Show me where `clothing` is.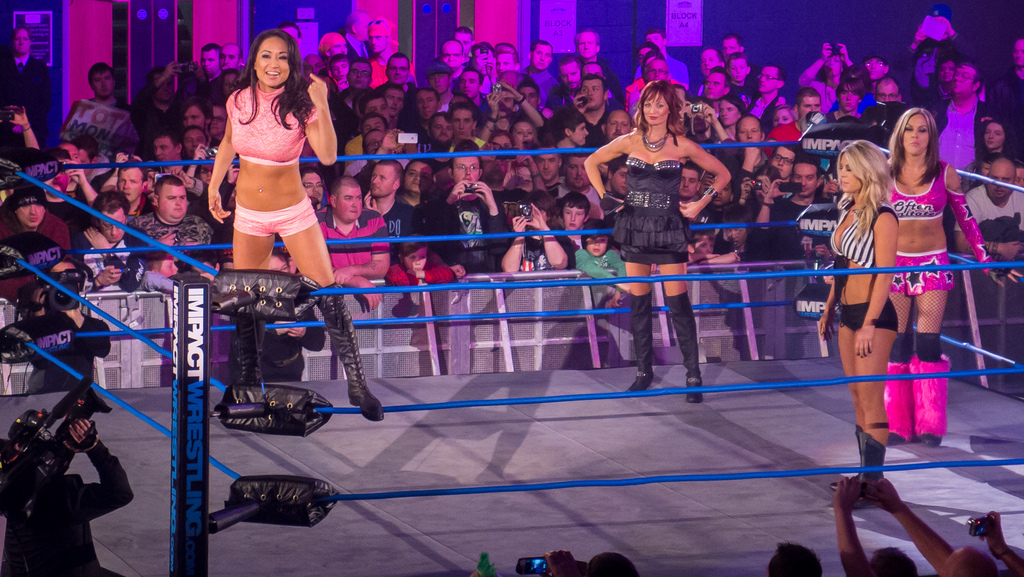
`clothing` is at [left=383, top=204, right=413, bottom=242].
